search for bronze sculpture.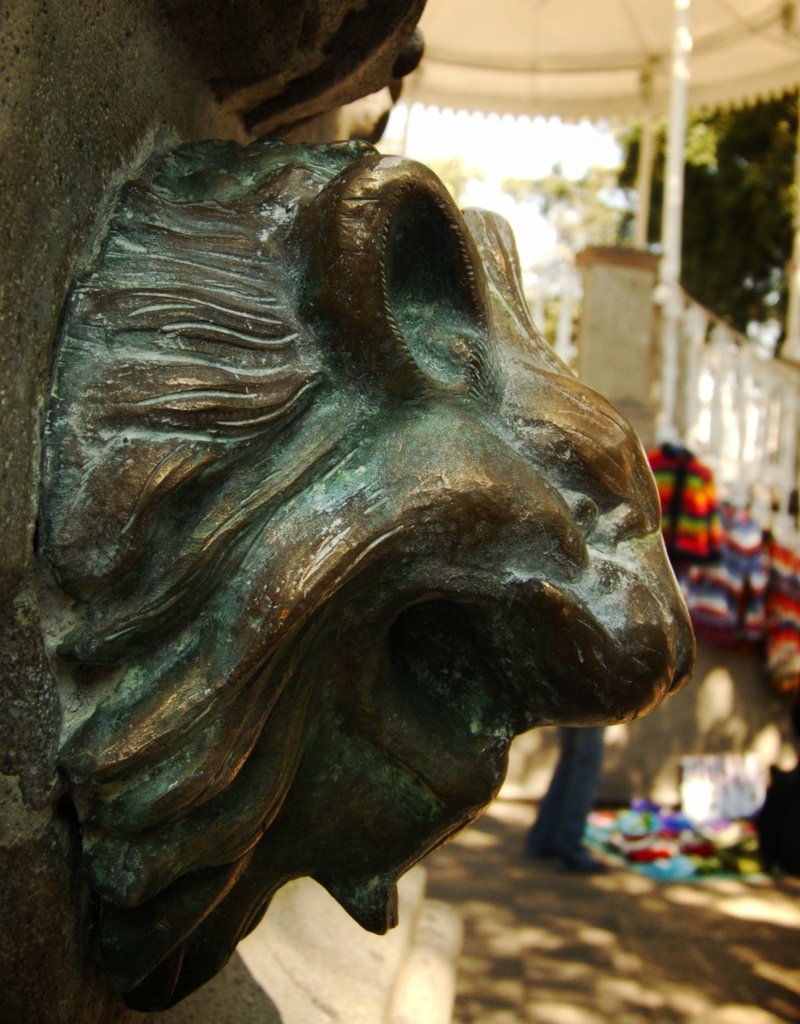
Found at 25/80/708/969.
